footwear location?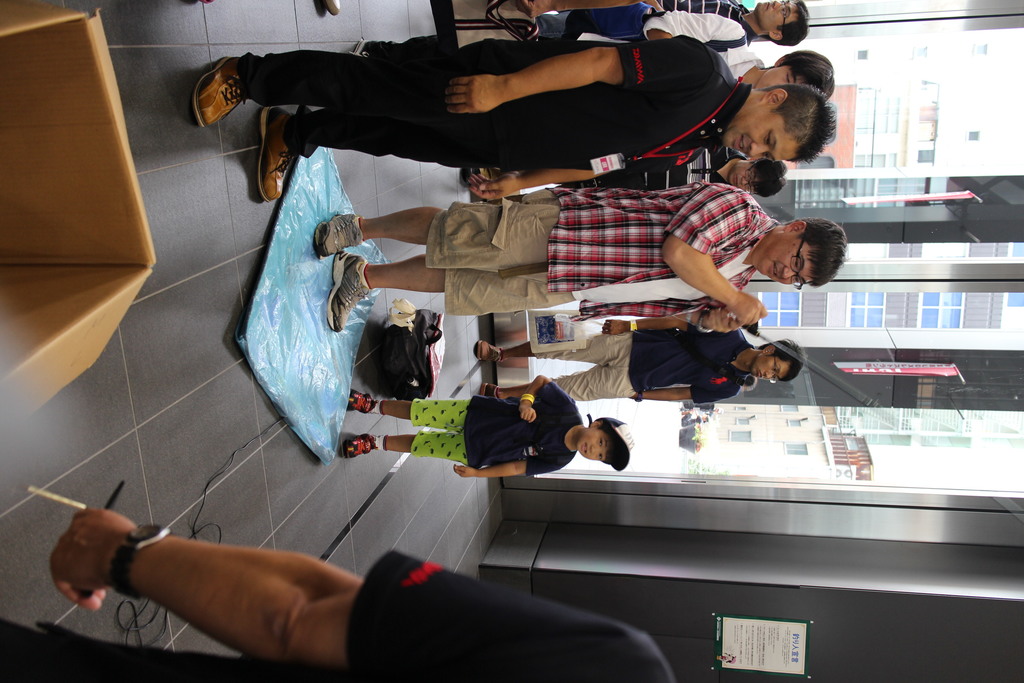
(x1=481, y1=382, x2=504, y2=399)
